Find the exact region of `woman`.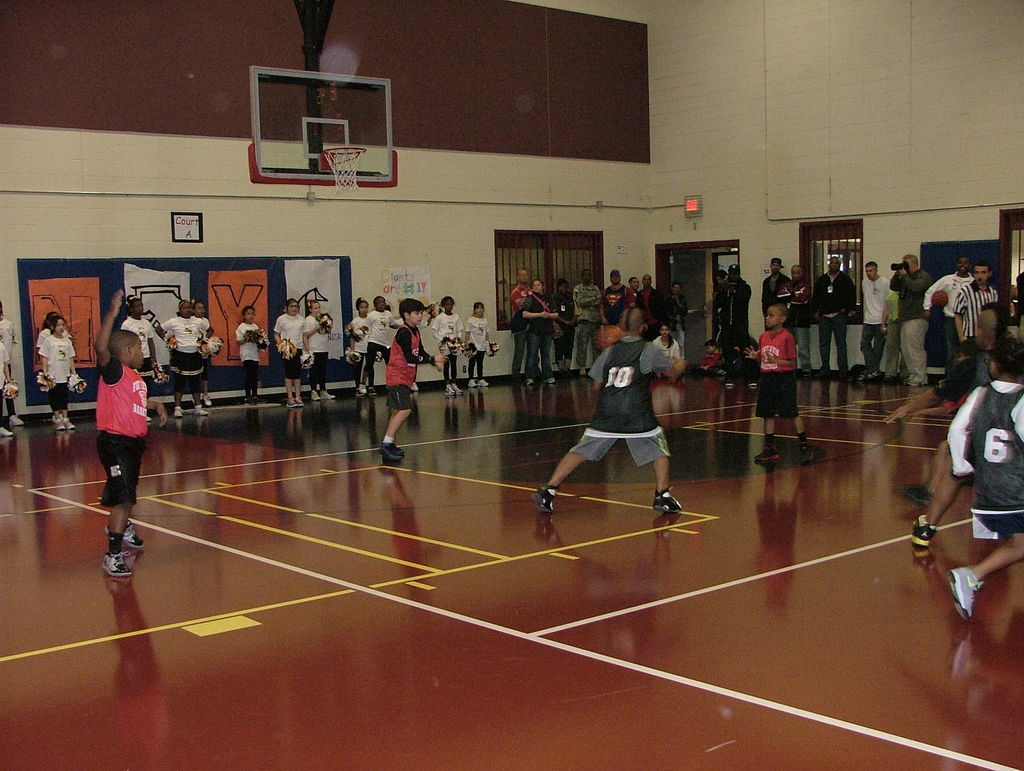
Exact region: box(515, 274, 559, 386).
